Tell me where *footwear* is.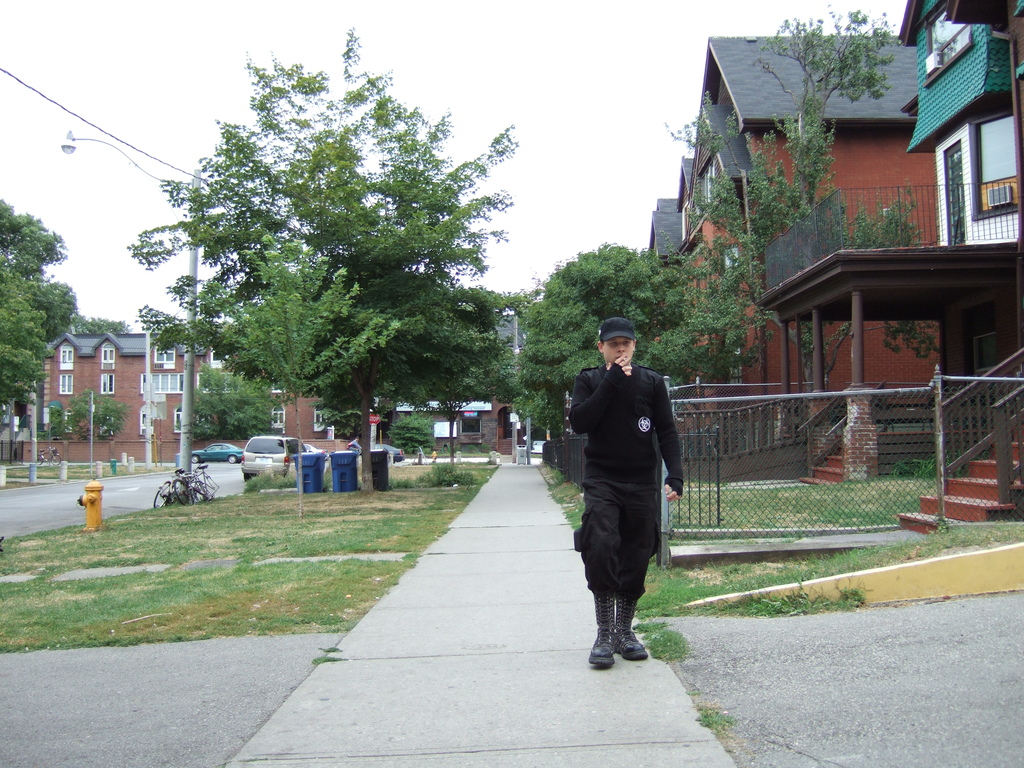
*footwear* is at select_region(619, 595, 650, 662).
